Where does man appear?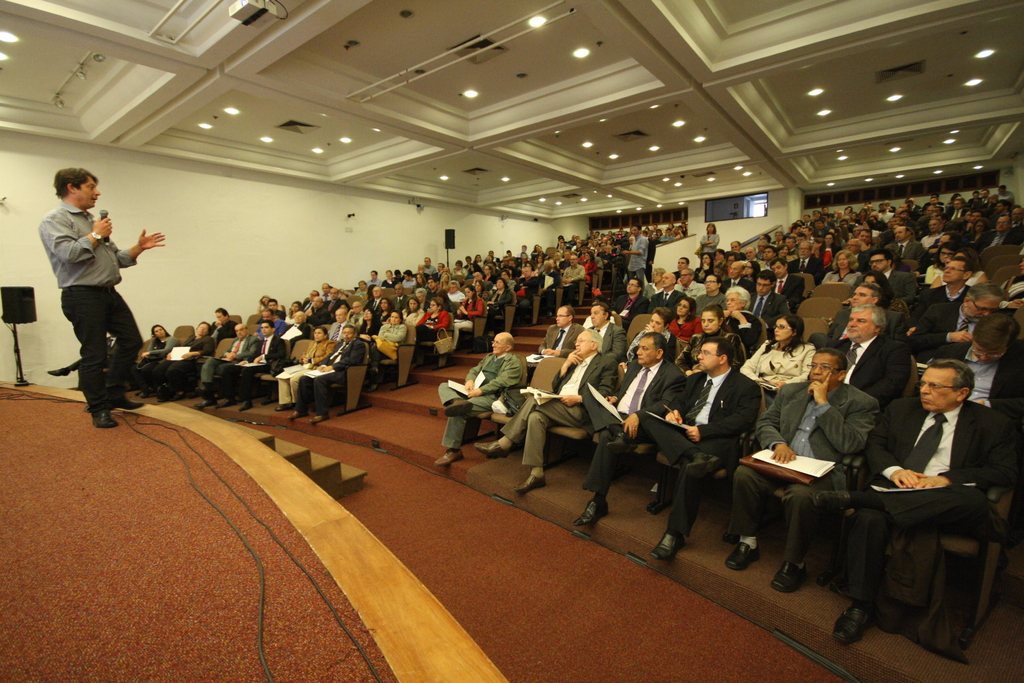
Appears at left=842, top=238, right=861, bottom=255.
